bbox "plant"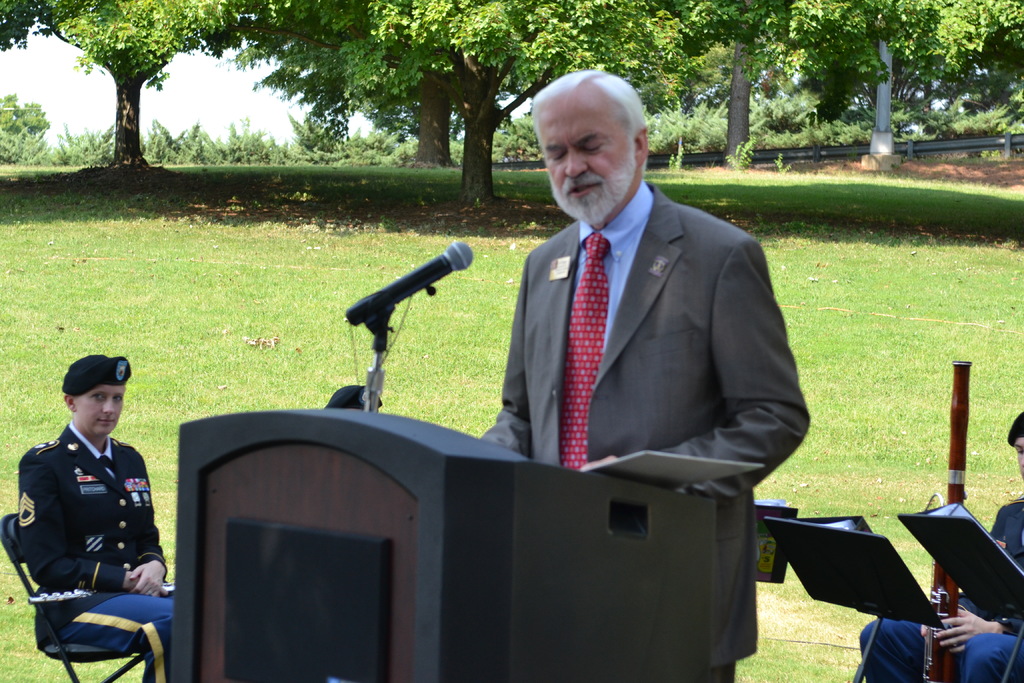
47,119,115,165
